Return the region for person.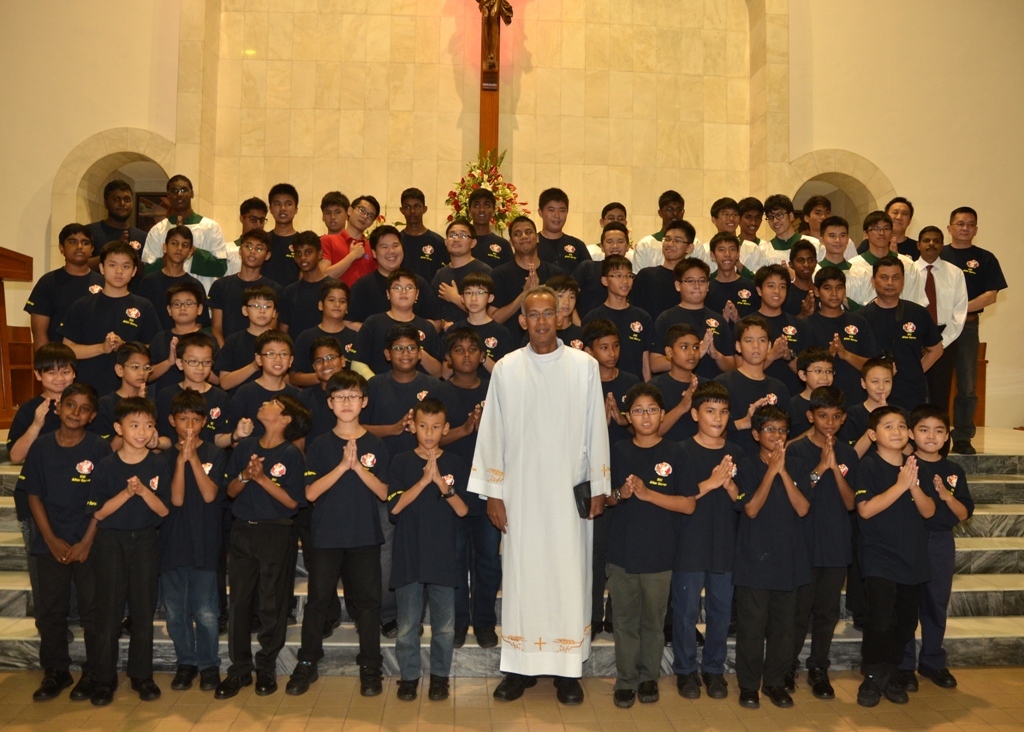
387/403/465/698.
